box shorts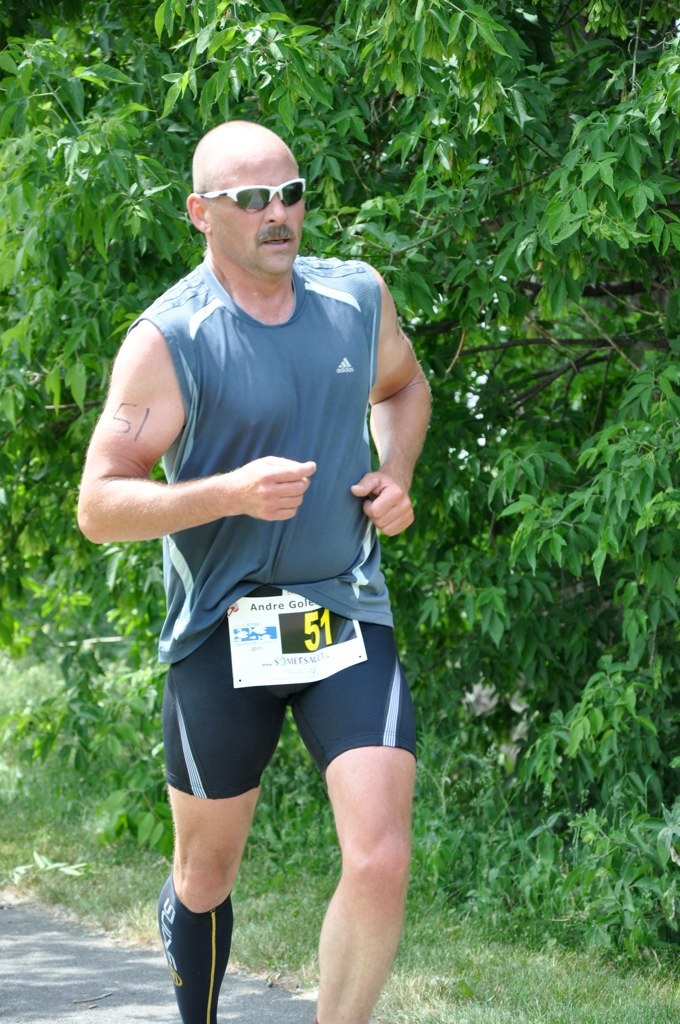
{"x1": 153, "y1": 567, "x2": 402, "y2": 826}
